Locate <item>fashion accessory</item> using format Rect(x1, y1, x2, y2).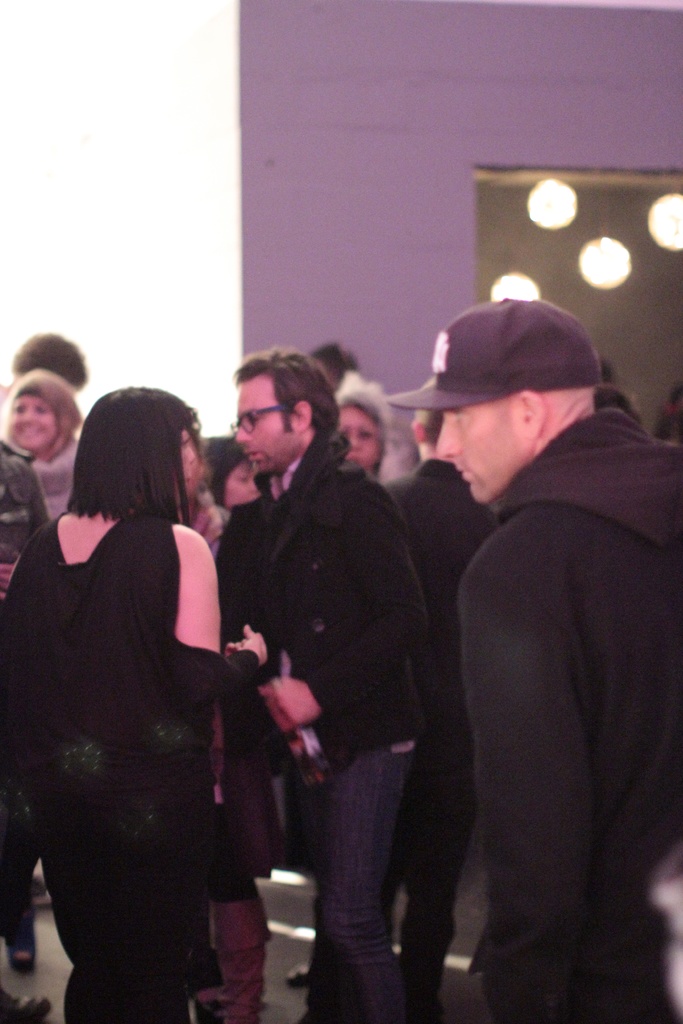
Rect(7, 942, 35, 981).
